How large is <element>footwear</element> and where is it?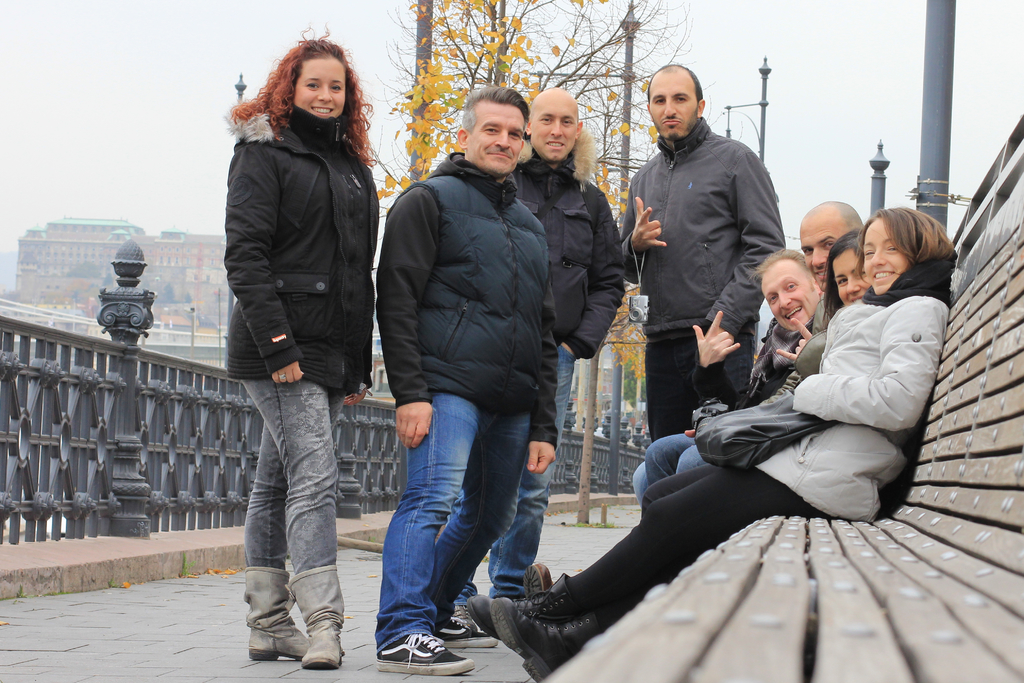
Bounding box: box=[436, 616, 497, 648].
